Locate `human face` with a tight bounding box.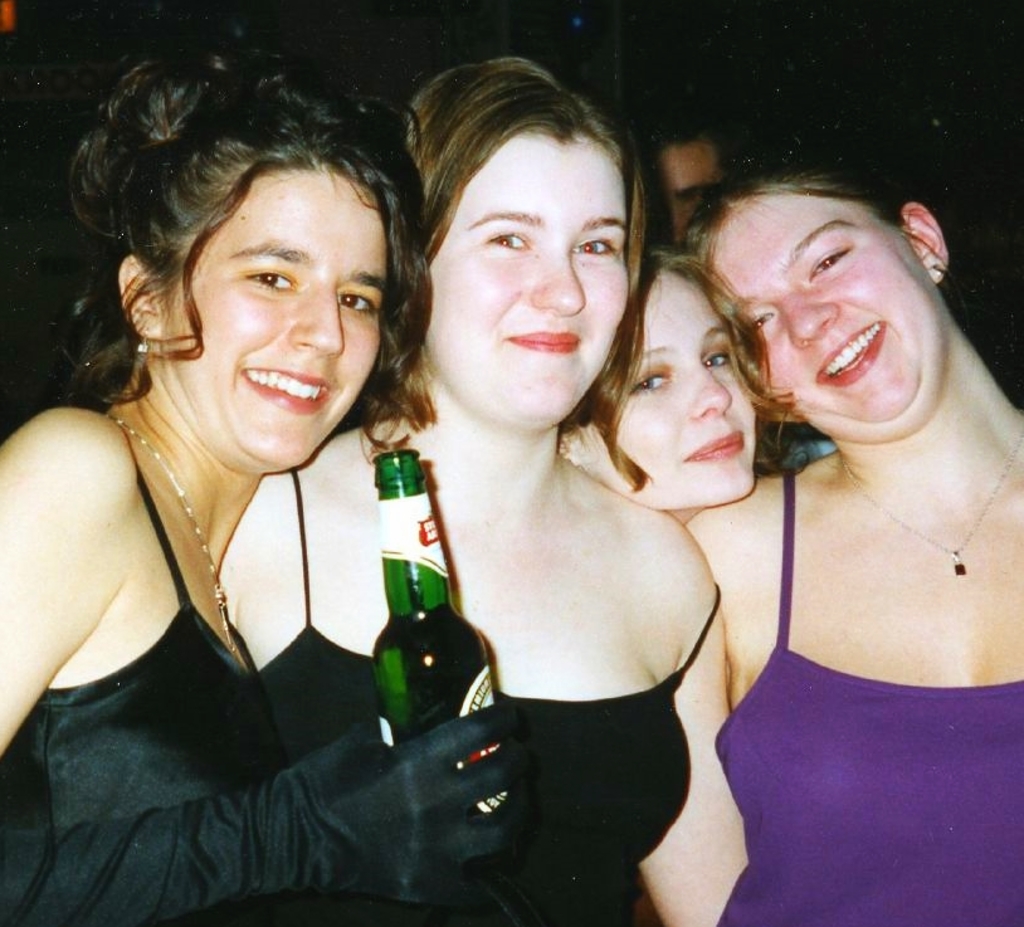
BBox(647, 137, 718, 247).
